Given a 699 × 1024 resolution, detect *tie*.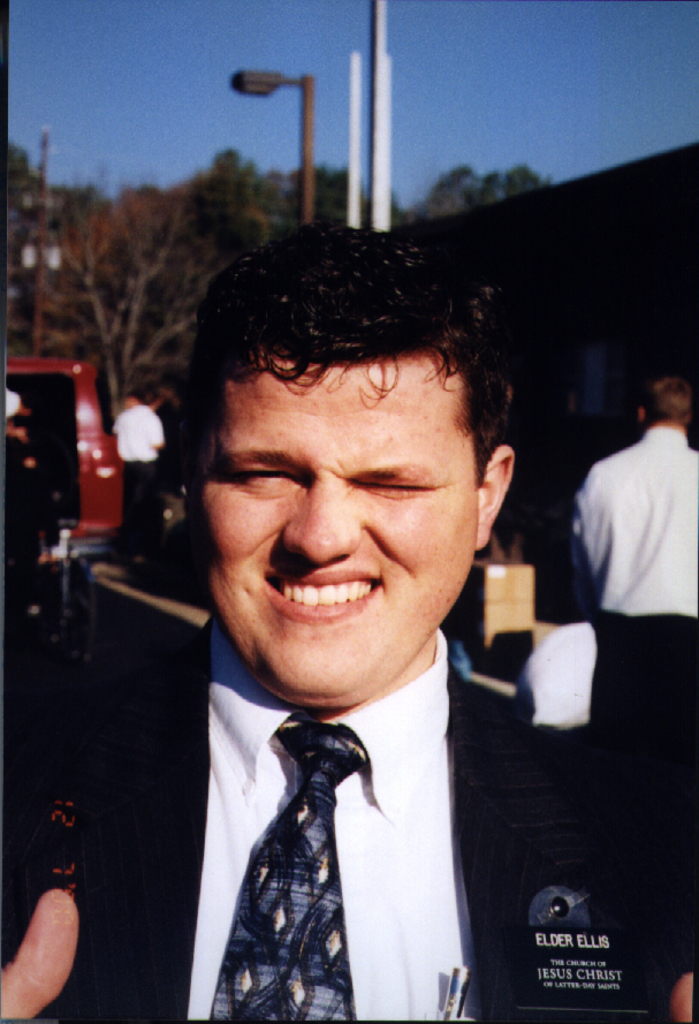
detection(203, 707, 370, 1023).
